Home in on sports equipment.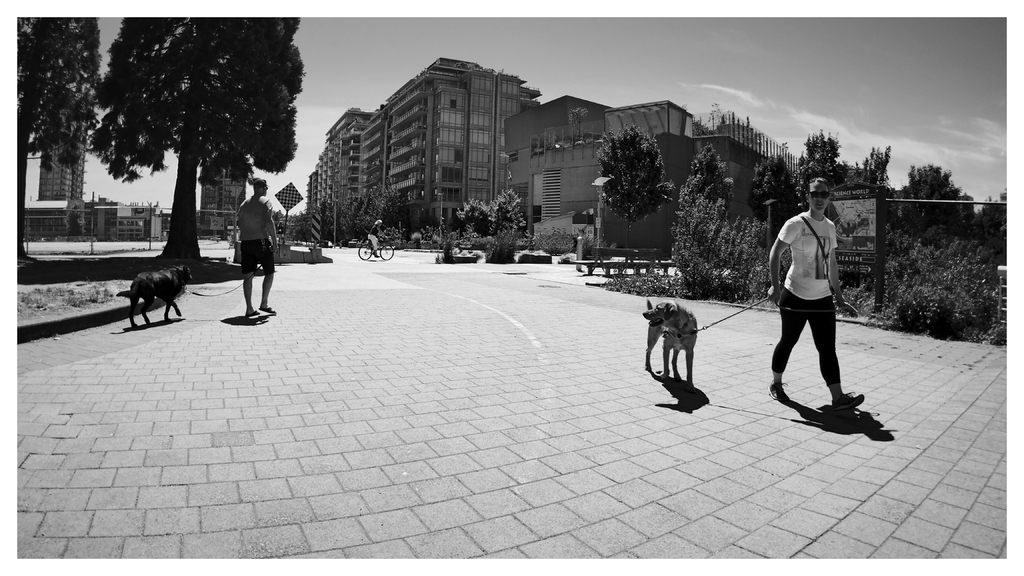
Homed in at pyautogui.locateOnScreen(832, 392, 866, 407).
